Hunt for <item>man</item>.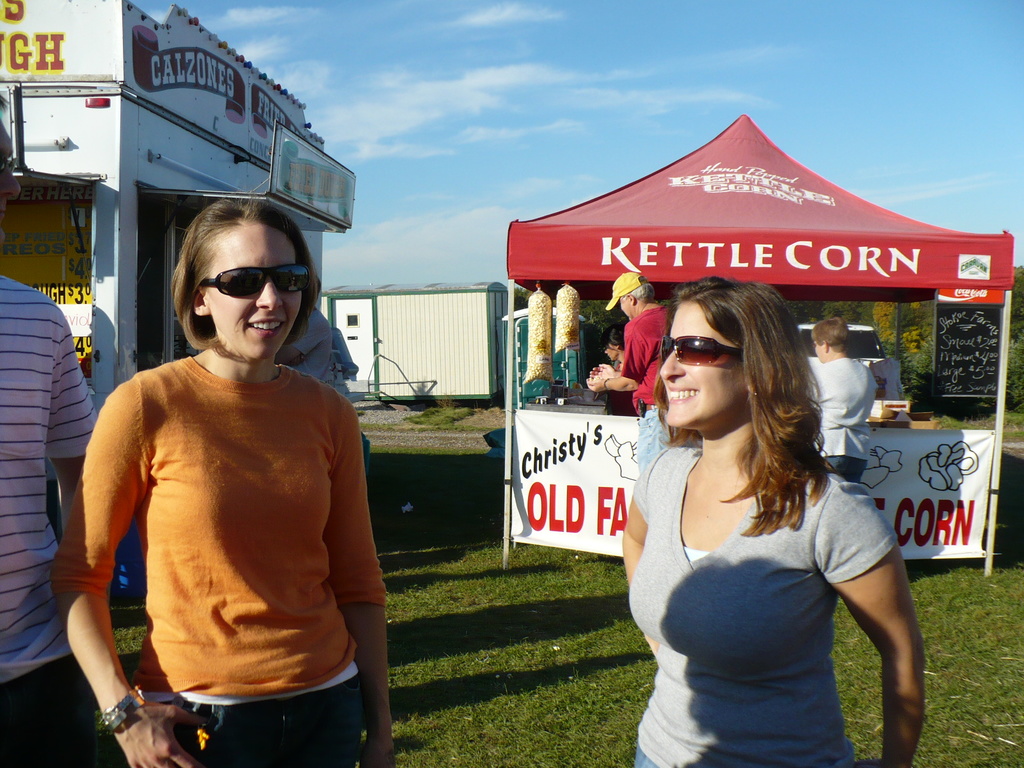
Hunted down at {"left": 810, "top": 317, "right": 877, "bottom": 487}.
